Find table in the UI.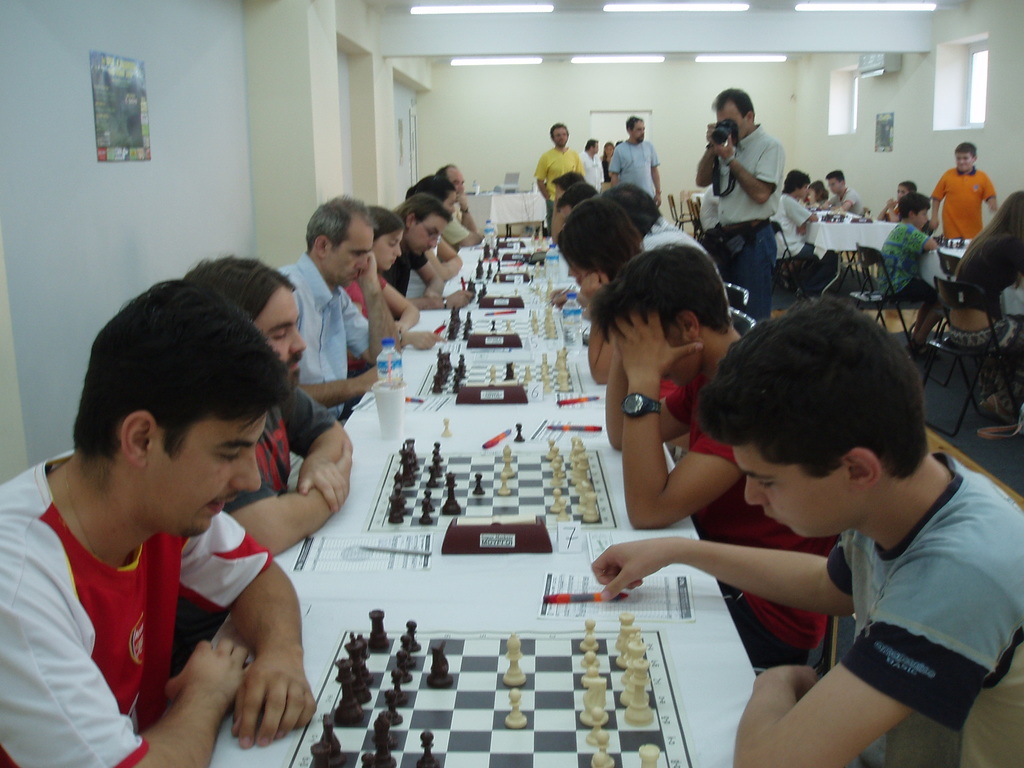
UI element at (463,253,576,273).
